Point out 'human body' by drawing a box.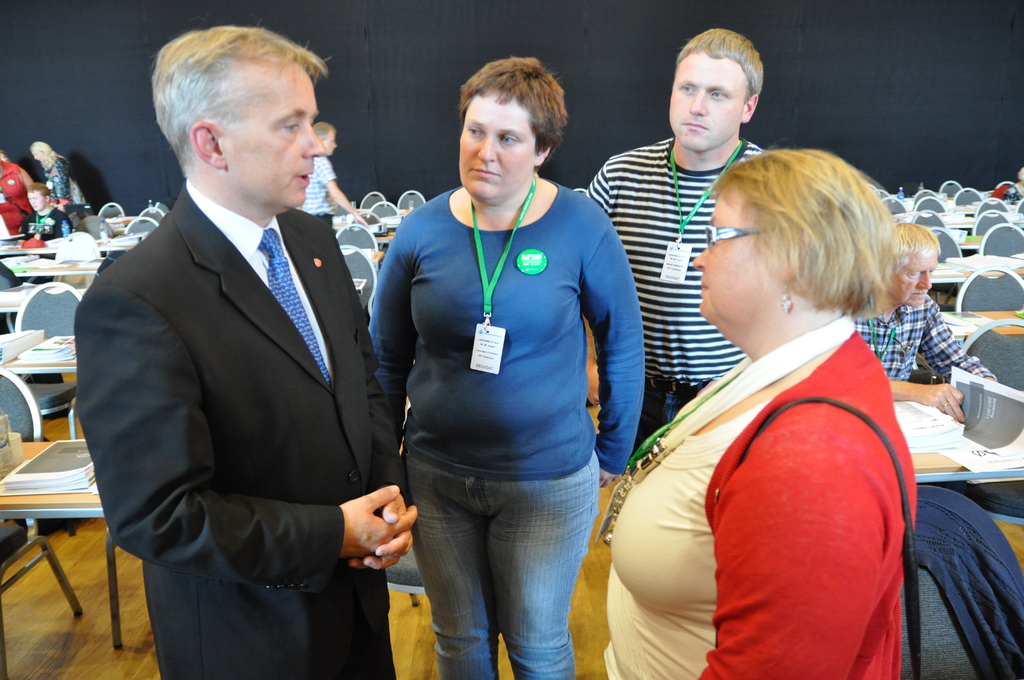
0:154:32:233.
